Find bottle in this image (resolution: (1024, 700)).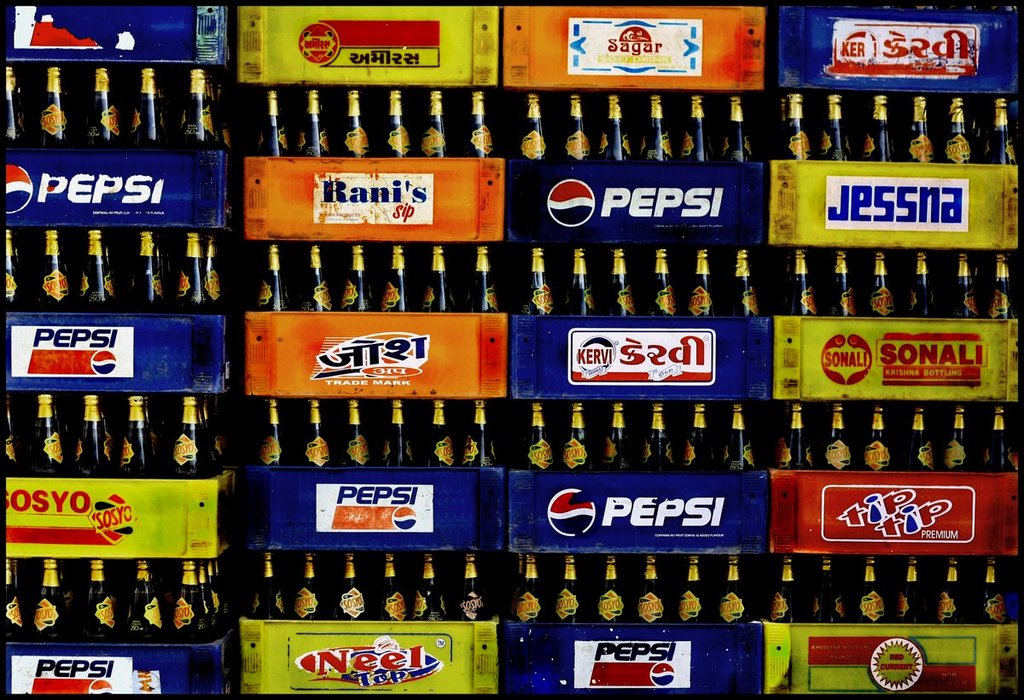
box(857, 557, 893, 627).
